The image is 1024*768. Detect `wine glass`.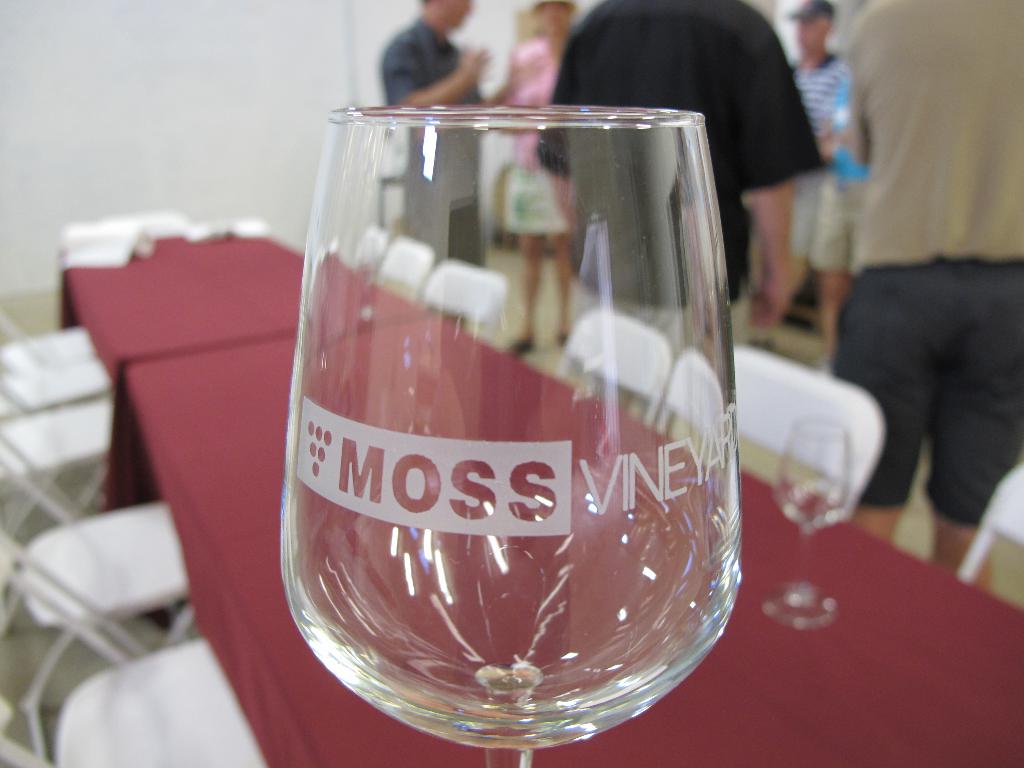
Detection: 281/108/747/767.
